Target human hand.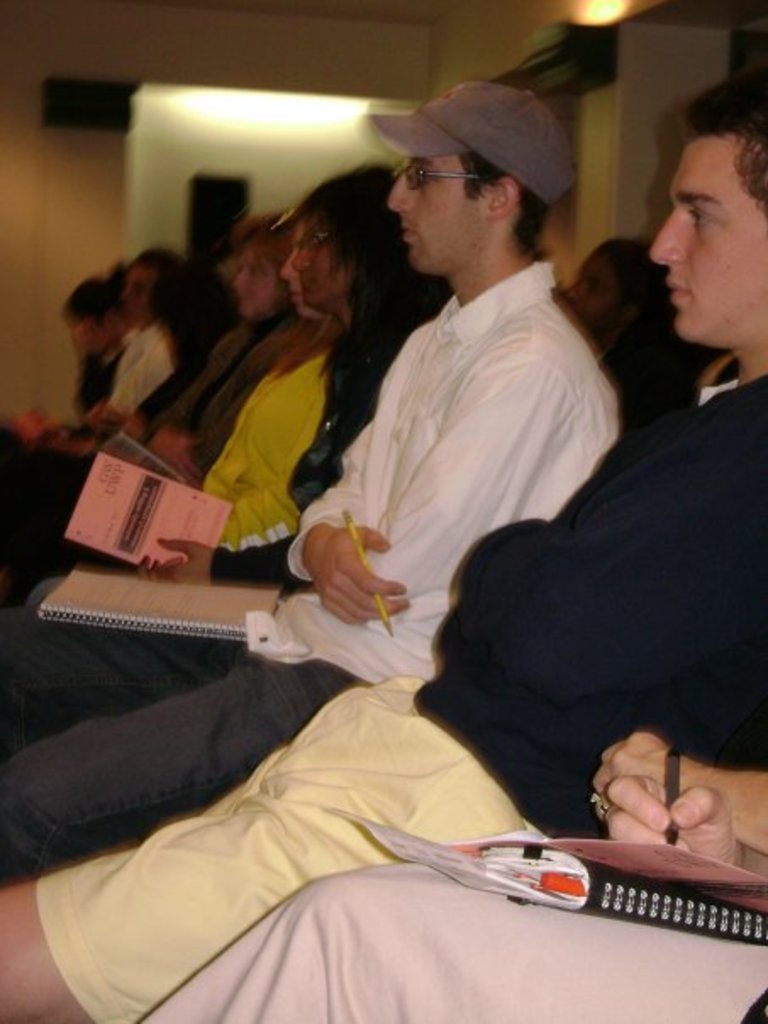
Target region: [14, 410, 49, 451].
